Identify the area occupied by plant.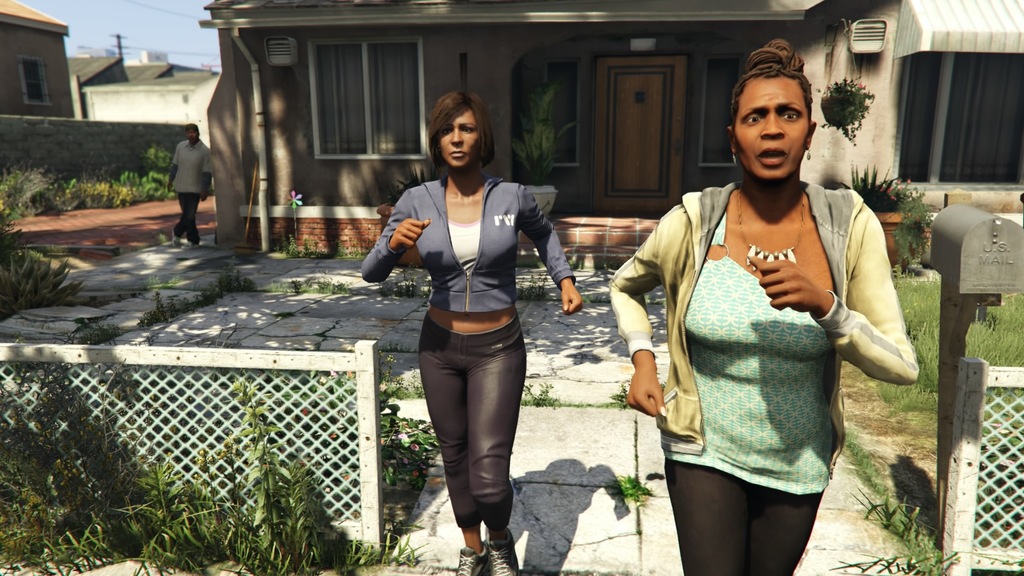
Area: 513 272 548 300.
